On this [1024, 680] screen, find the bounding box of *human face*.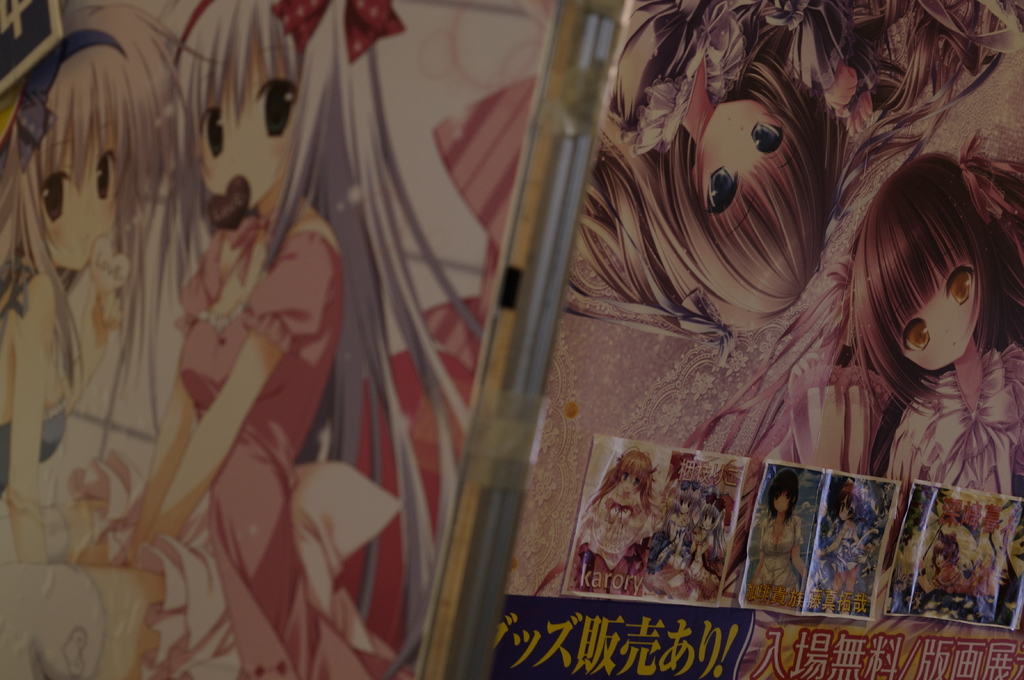
Bounding box: <bbox>772, 490, 791, 515</bbox>.
